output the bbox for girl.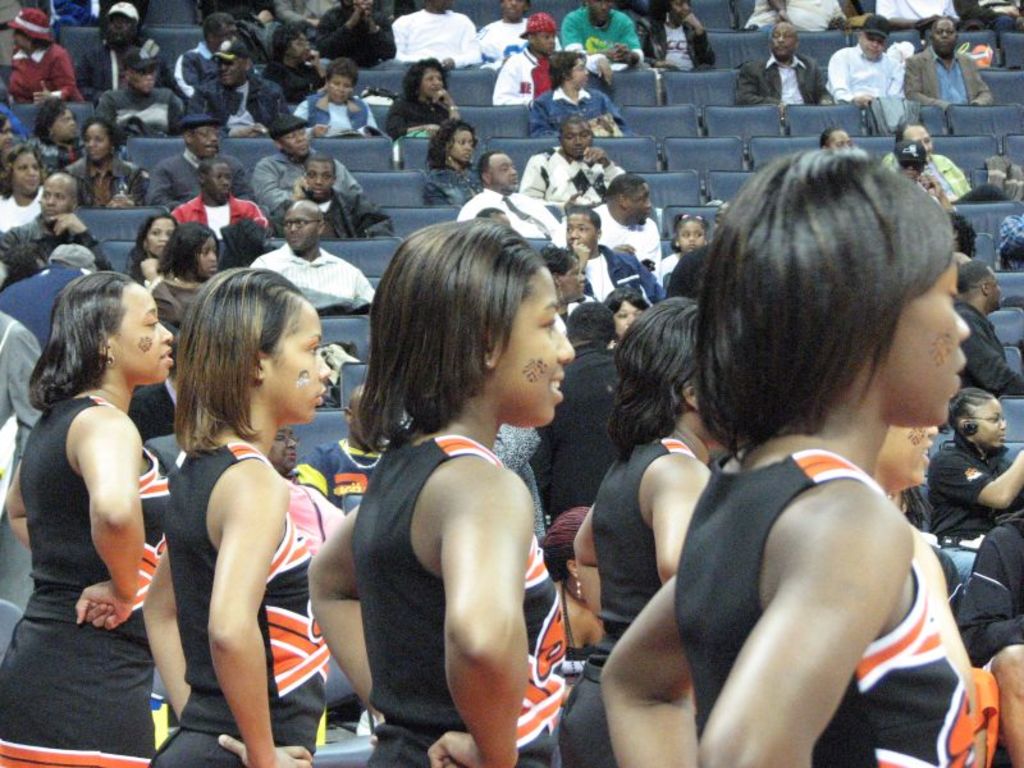
(left=671, top=206, right=707, bottom=266).
